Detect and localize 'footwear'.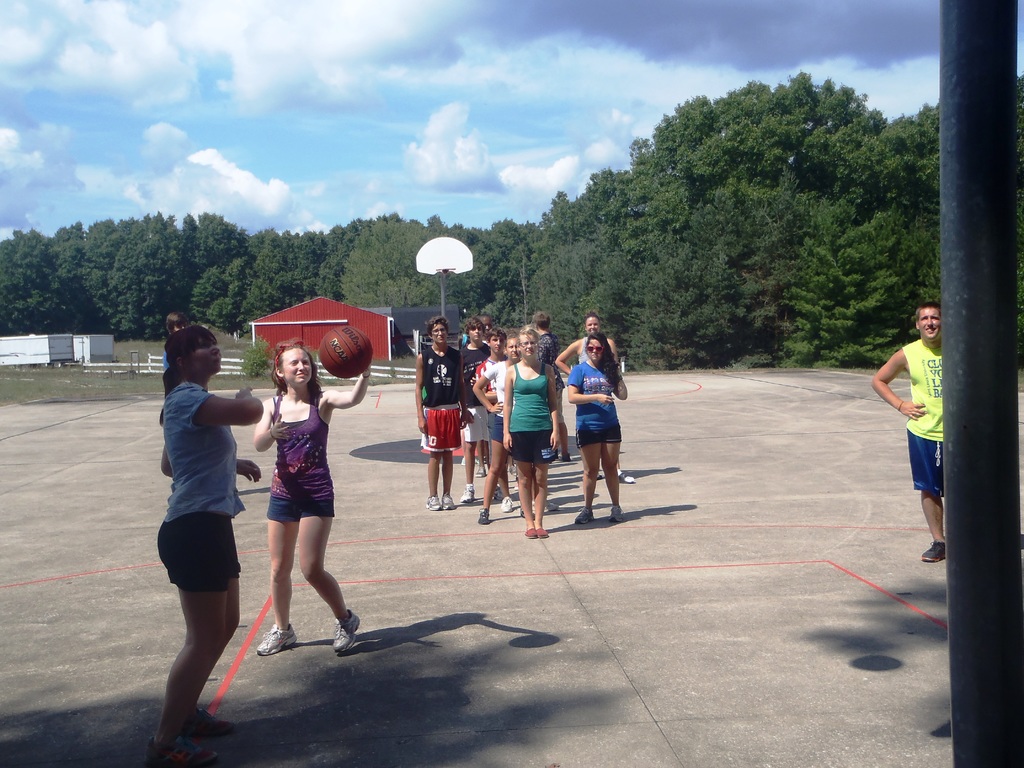
Localized at pyautogui.locateOnScreen(495, 484, 501, 500).
